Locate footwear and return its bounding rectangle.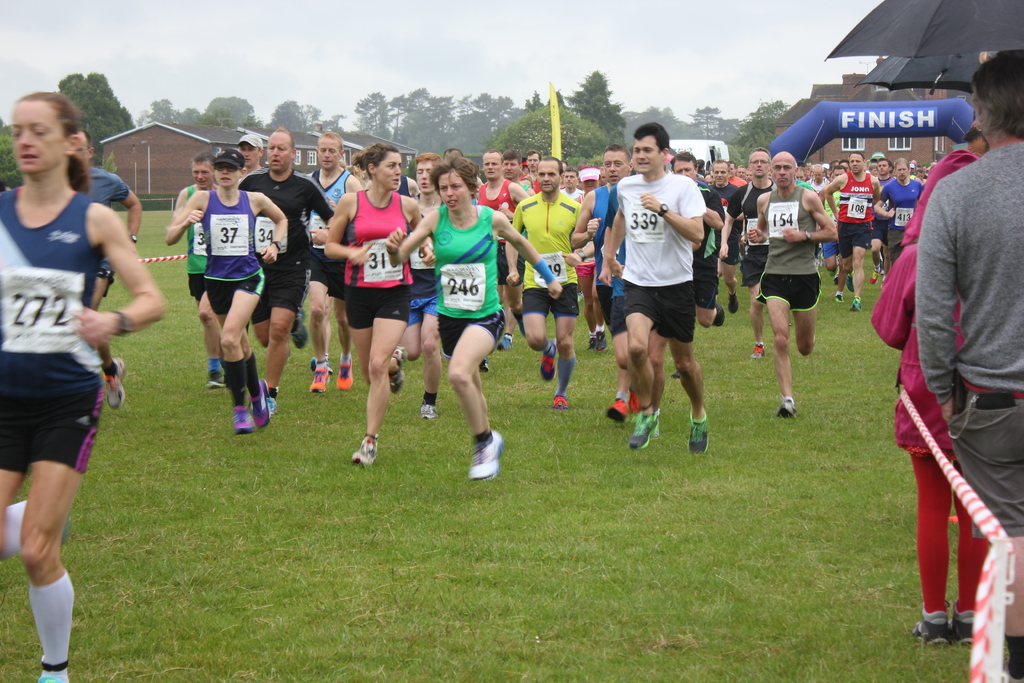
<region>383, 346, 404, 393</region>.
